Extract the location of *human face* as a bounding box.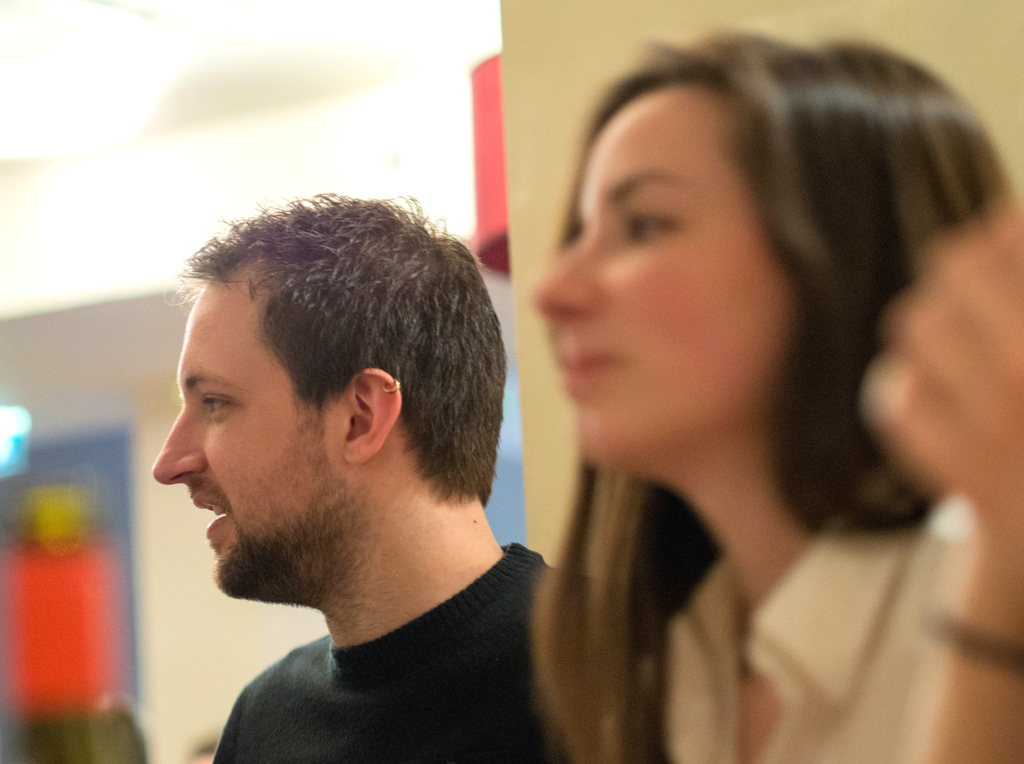
locate(148, 288, 337, 599).
